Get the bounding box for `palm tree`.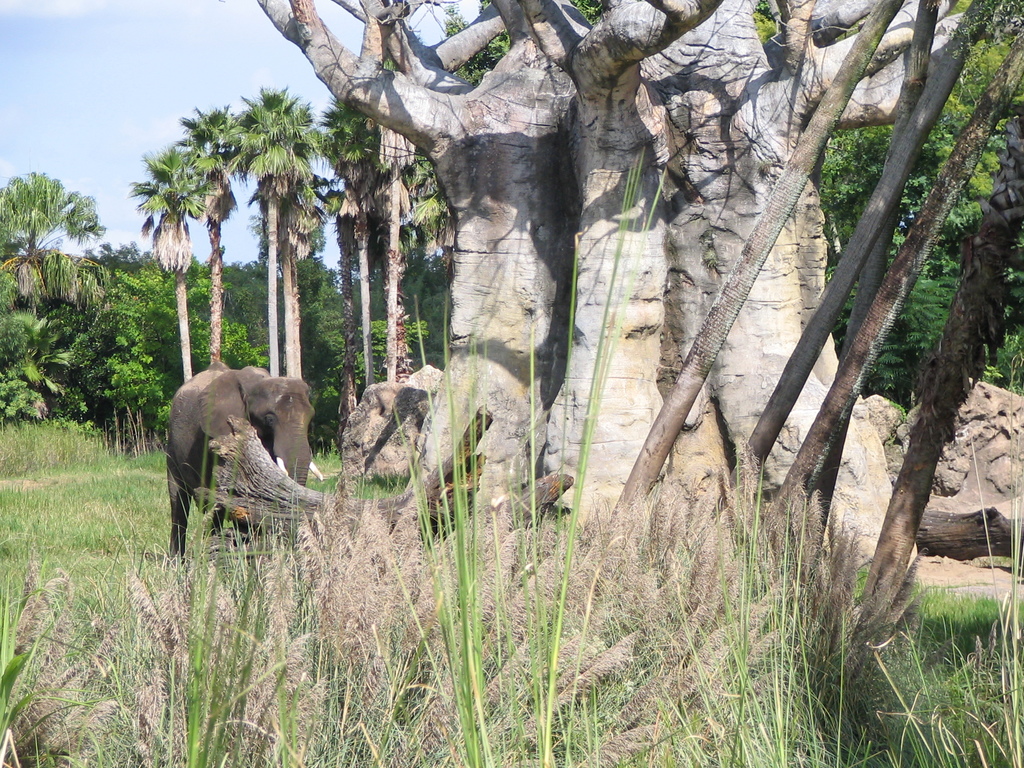
x1=119 y1=145 x2=207 y2=388.
